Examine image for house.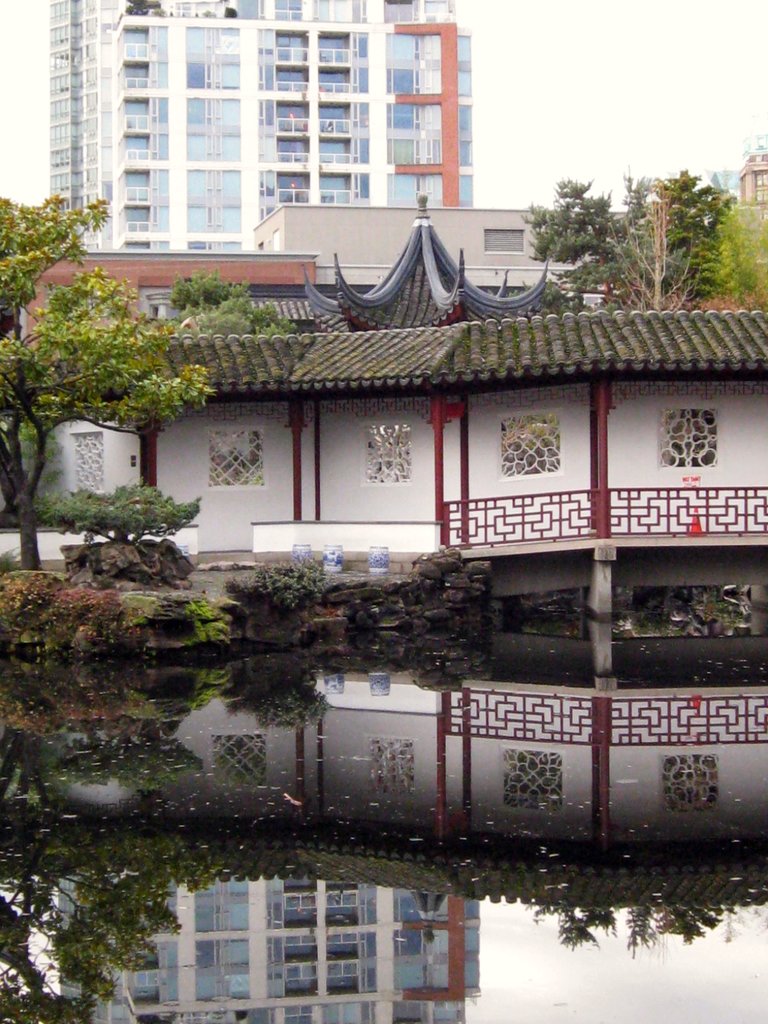
Examination result: [37,0,474,257].
